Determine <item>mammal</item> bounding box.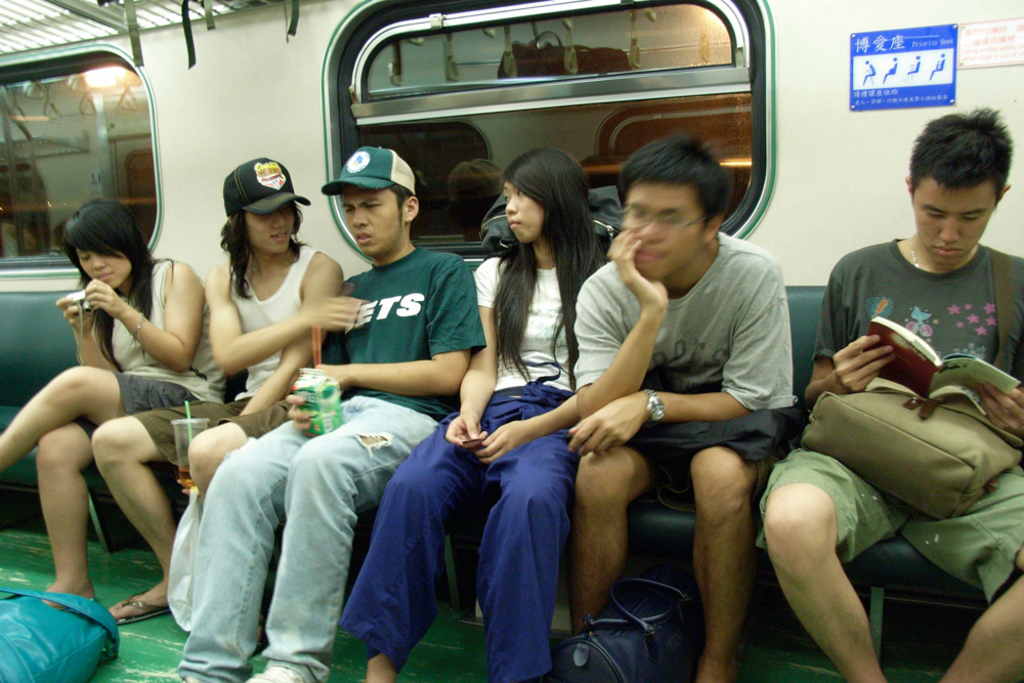
Determined: bbox=[176, 144, 490, 682].
